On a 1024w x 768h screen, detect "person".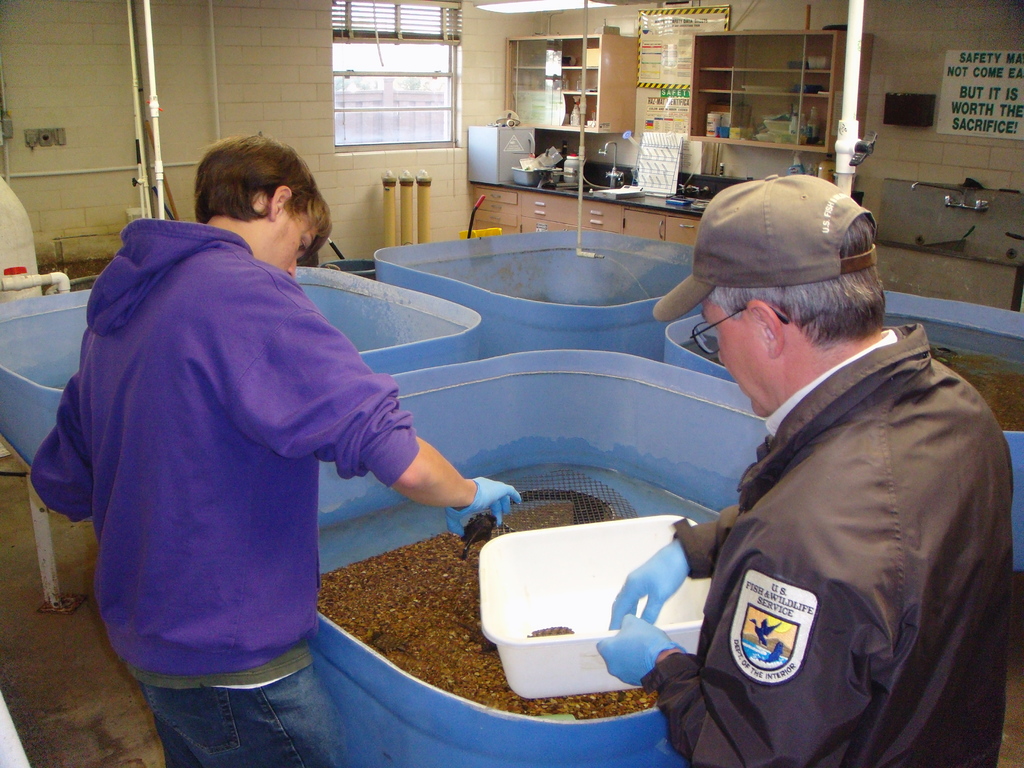
[53, 108, 476, 748].
